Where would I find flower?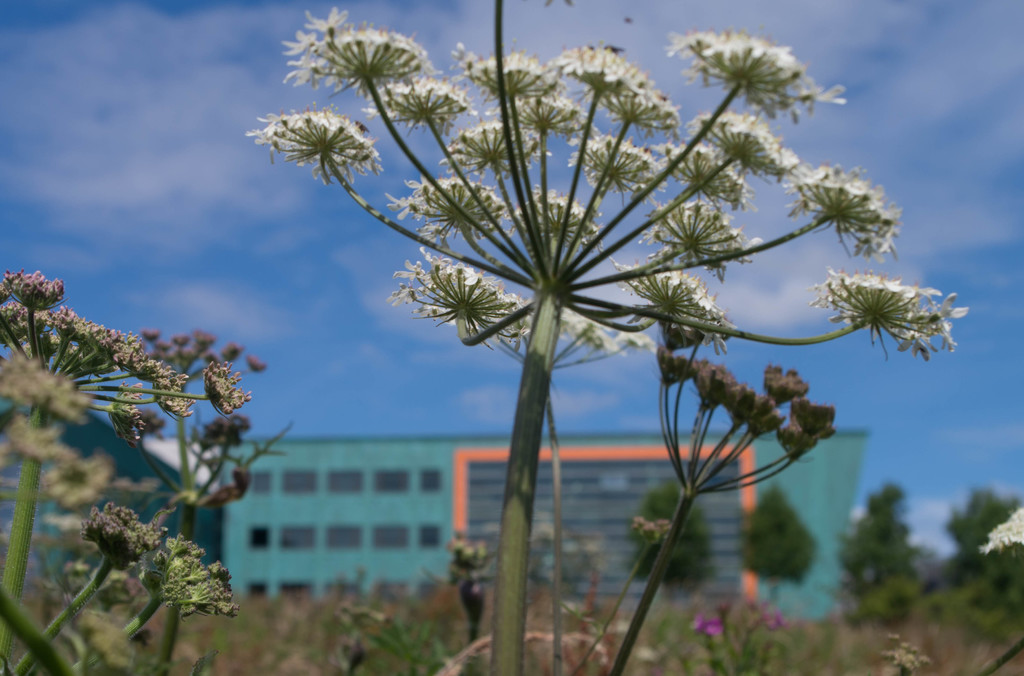
At (x1=365, y1=70, x2=472, y2=129).
